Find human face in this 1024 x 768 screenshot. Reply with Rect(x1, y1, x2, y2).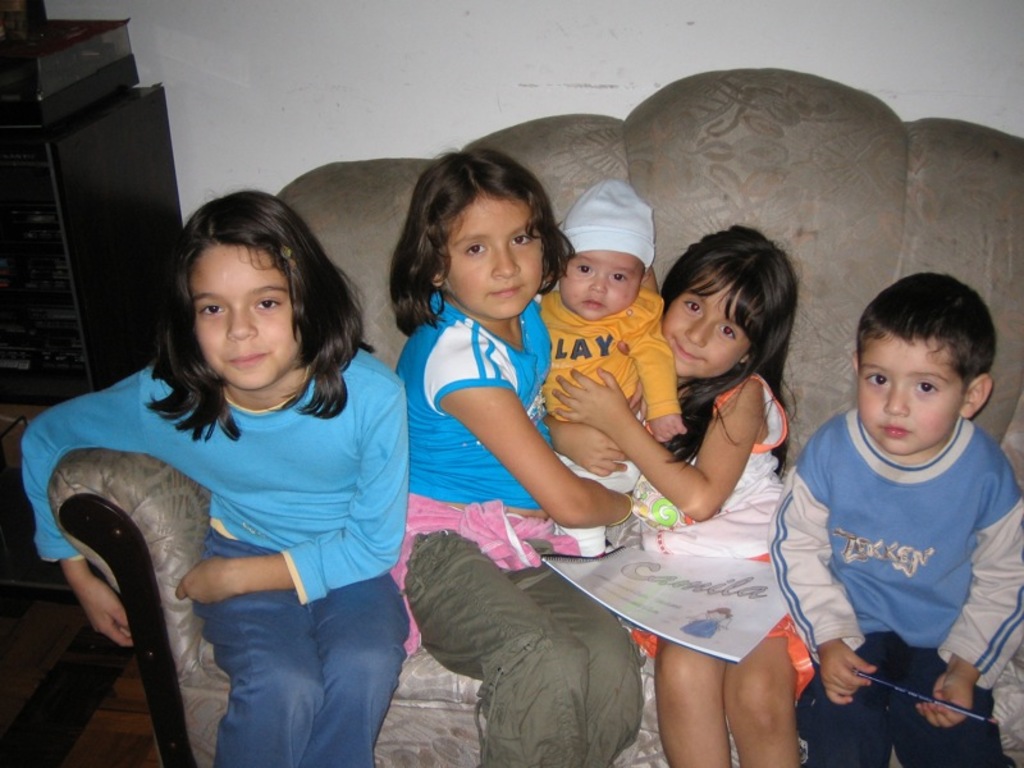
Rect(193, 242, 311, 385).
